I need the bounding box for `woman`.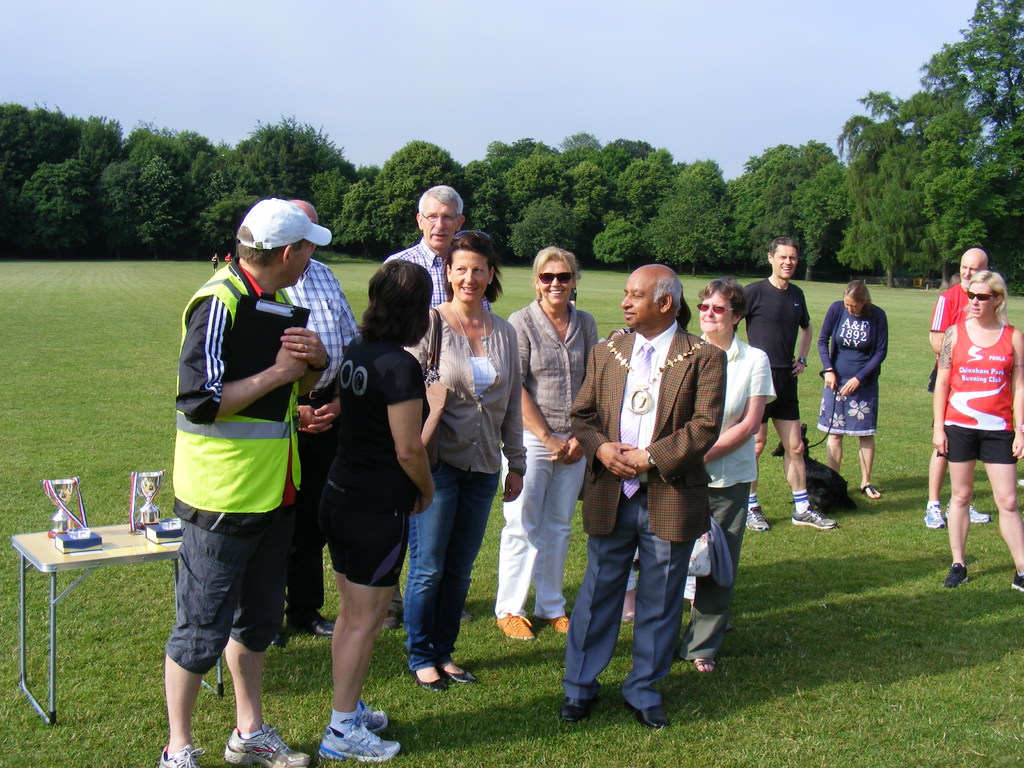
Here it is: box=[679, 281, 777, 672].
